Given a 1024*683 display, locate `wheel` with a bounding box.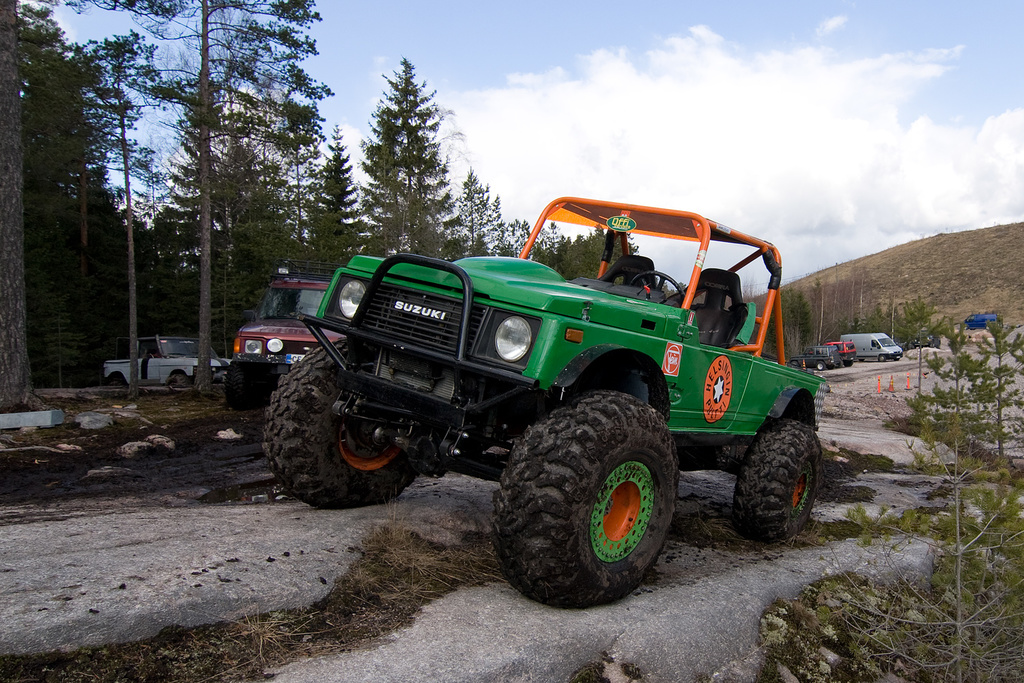
Located: <bbox>893, 357, 899, 362</bbox>.
